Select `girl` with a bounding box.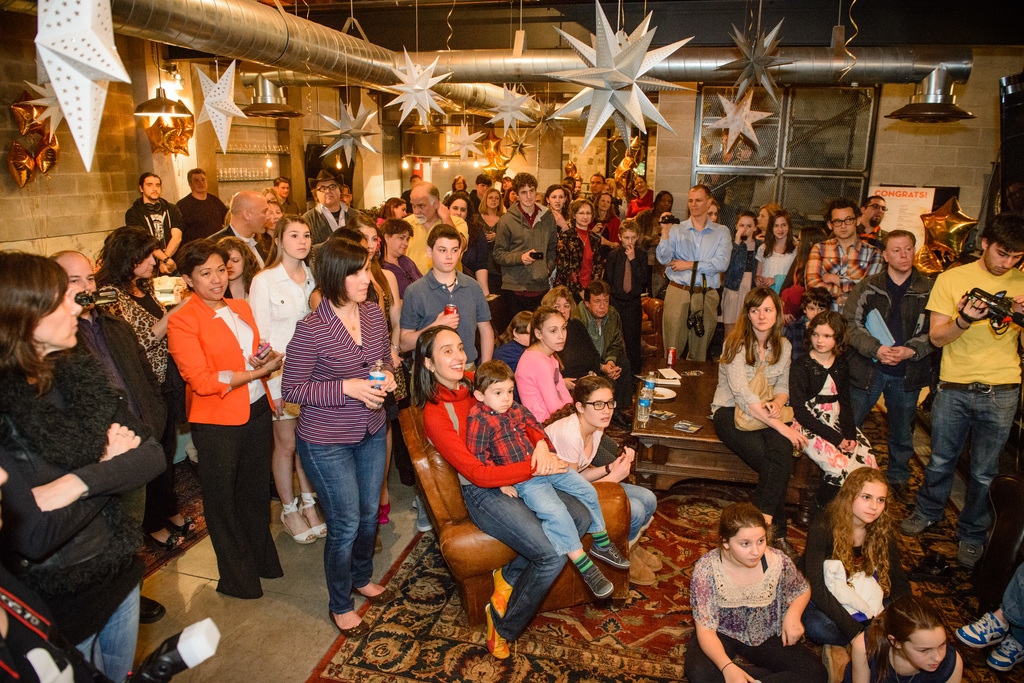
left=546, top=374, right=655, bottom=543.
